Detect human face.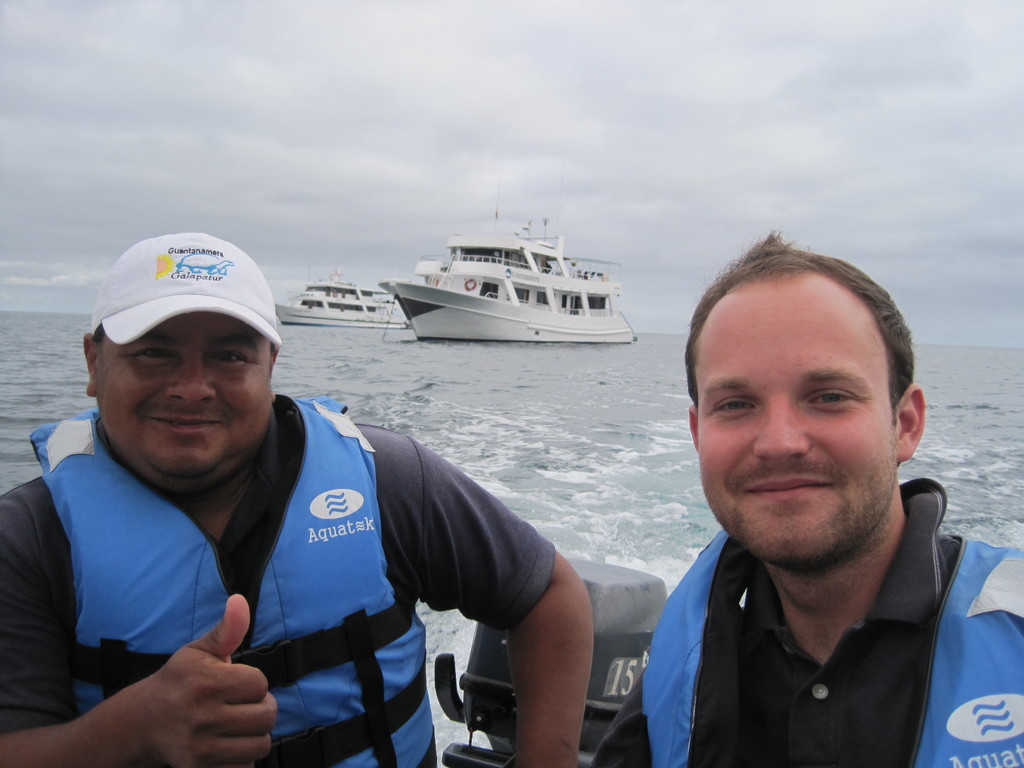
Detected at {"x1": 689, "y1": 333, "x2": 895, "y2": 566}.
